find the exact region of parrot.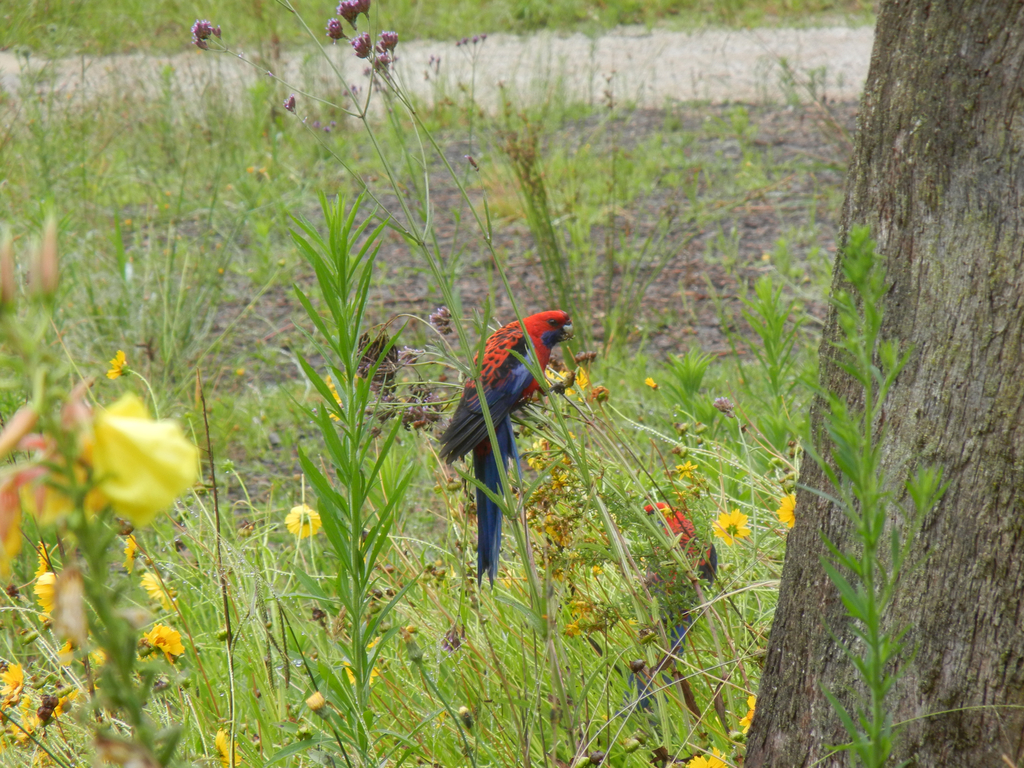
Exact region: [x1=438, y1=309, x2=572, y2=586].
